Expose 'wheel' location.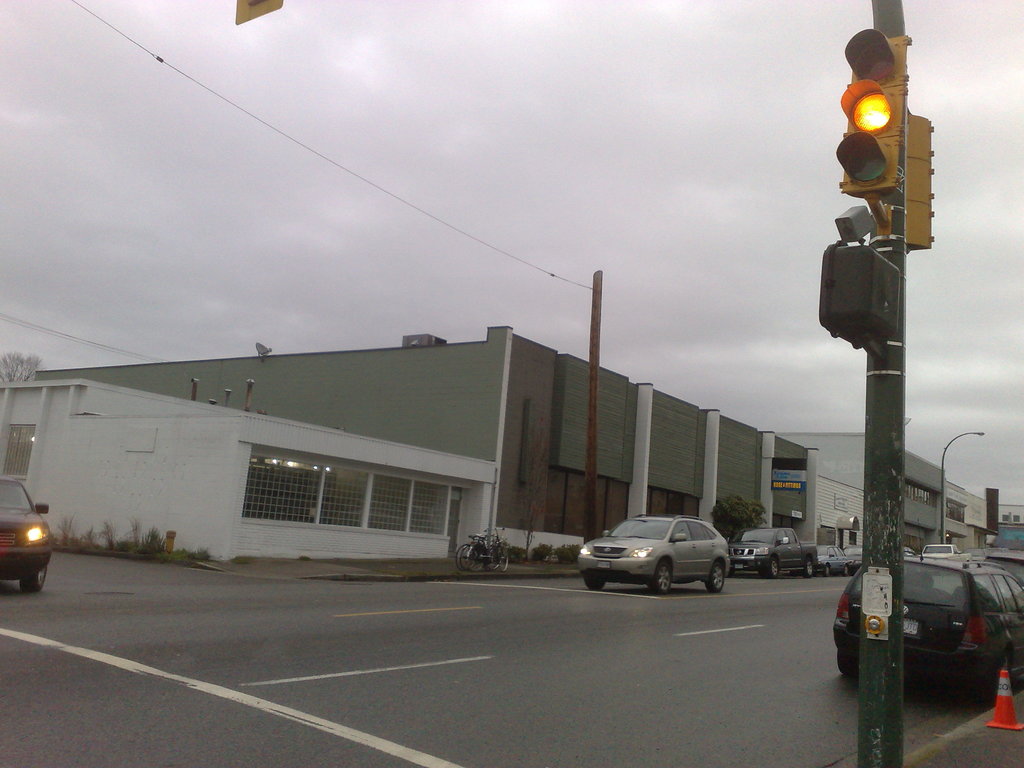
Exposed at [left=822, top=563, right=832, bottom=577].
